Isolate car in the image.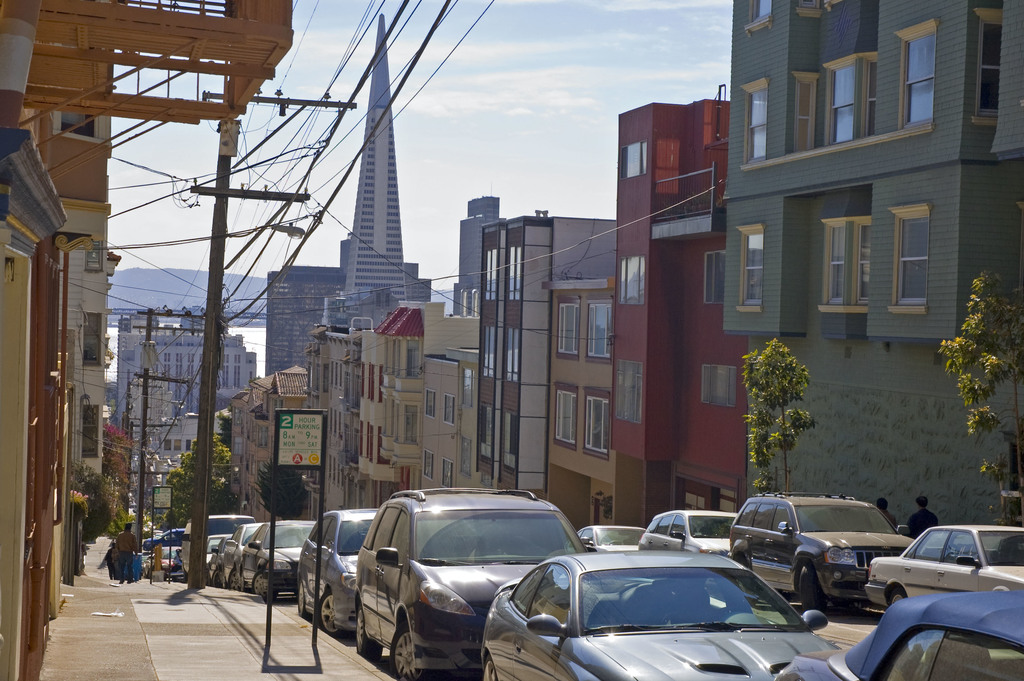
Isolated region: 223,517,262,580.
